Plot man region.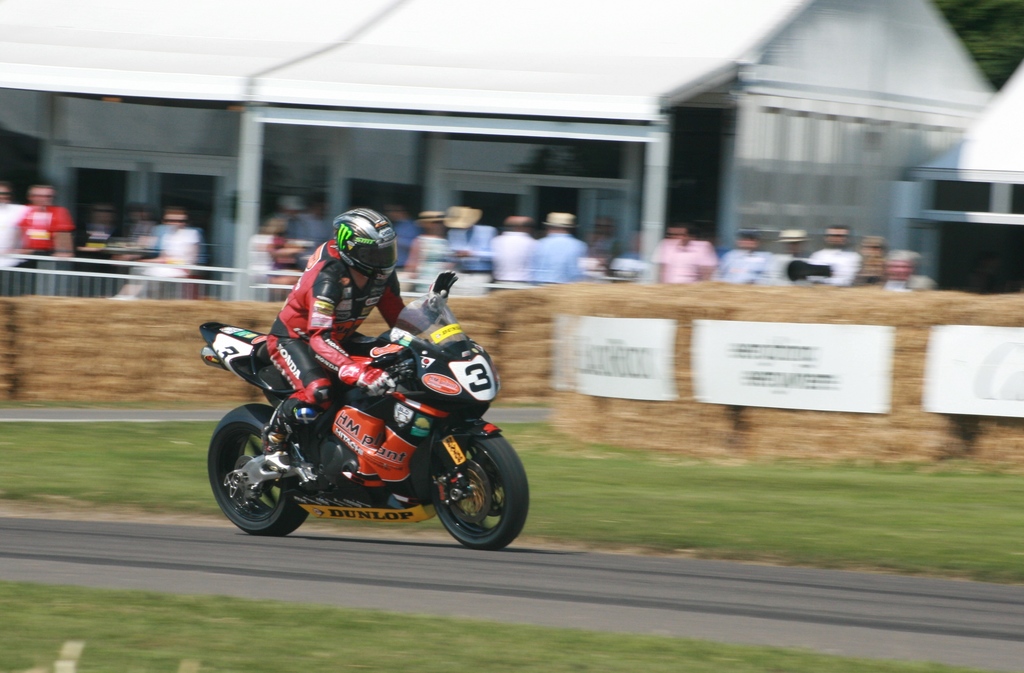
Plotted at 262, 206, 430, 473.
